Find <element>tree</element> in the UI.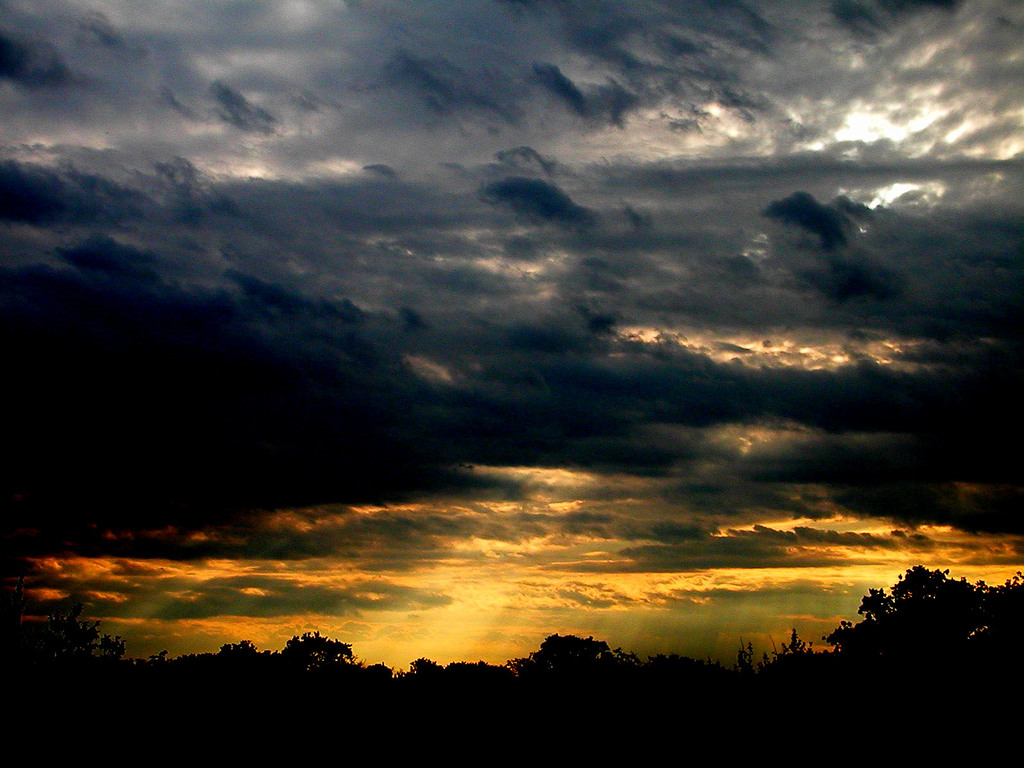
UI element at bbox=(859, 573, 979, 661).
